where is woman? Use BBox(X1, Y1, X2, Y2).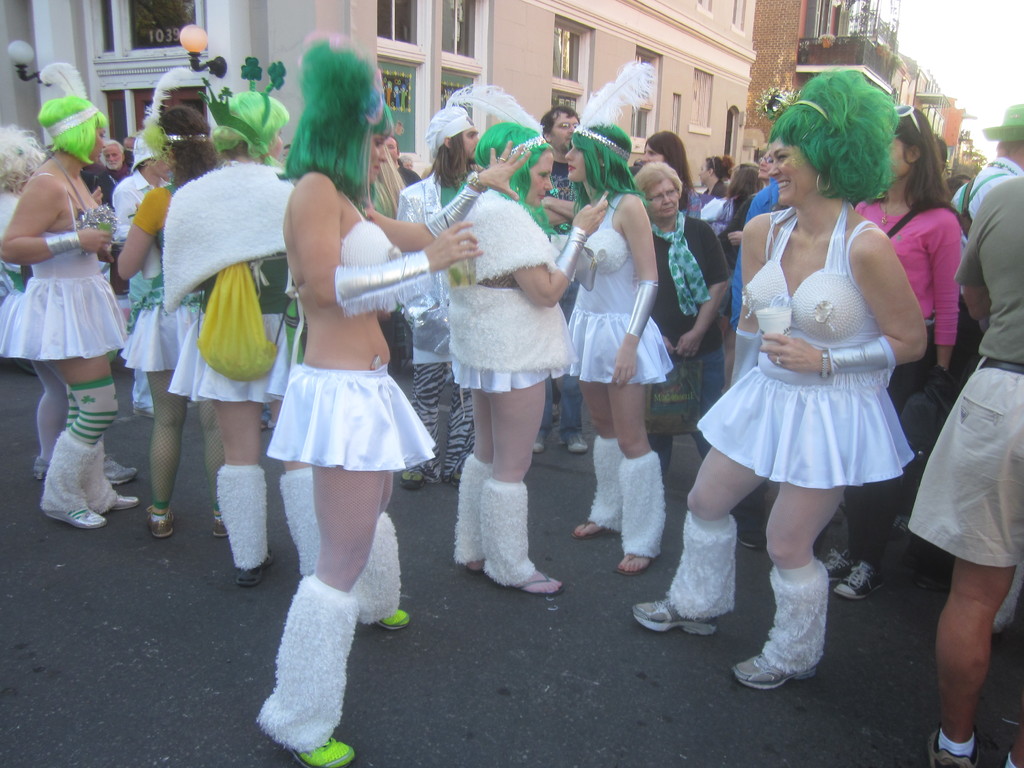
BBox(152, 82, 354, 584).
